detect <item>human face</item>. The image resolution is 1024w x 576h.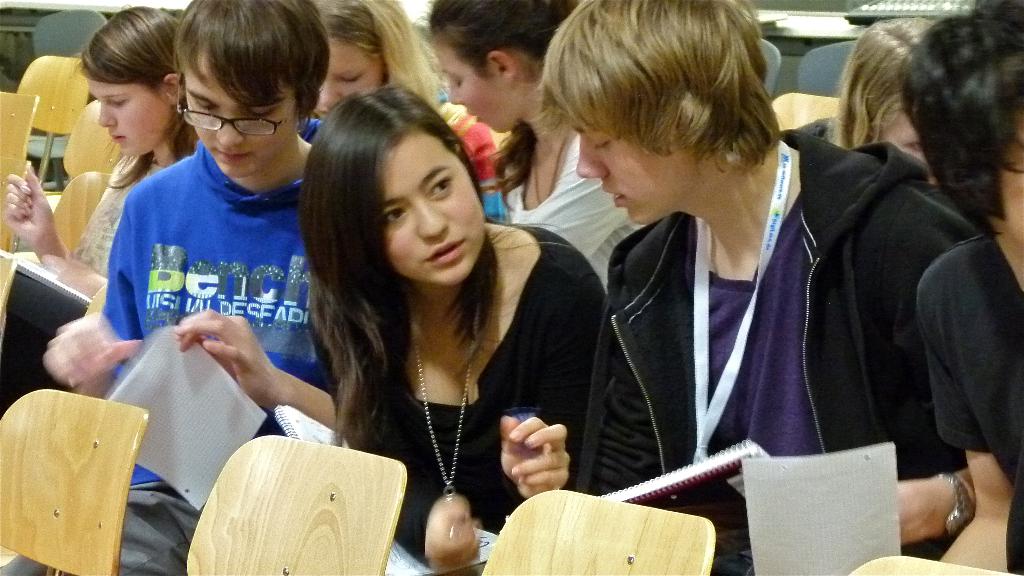
(568, 116, 697, 224).
